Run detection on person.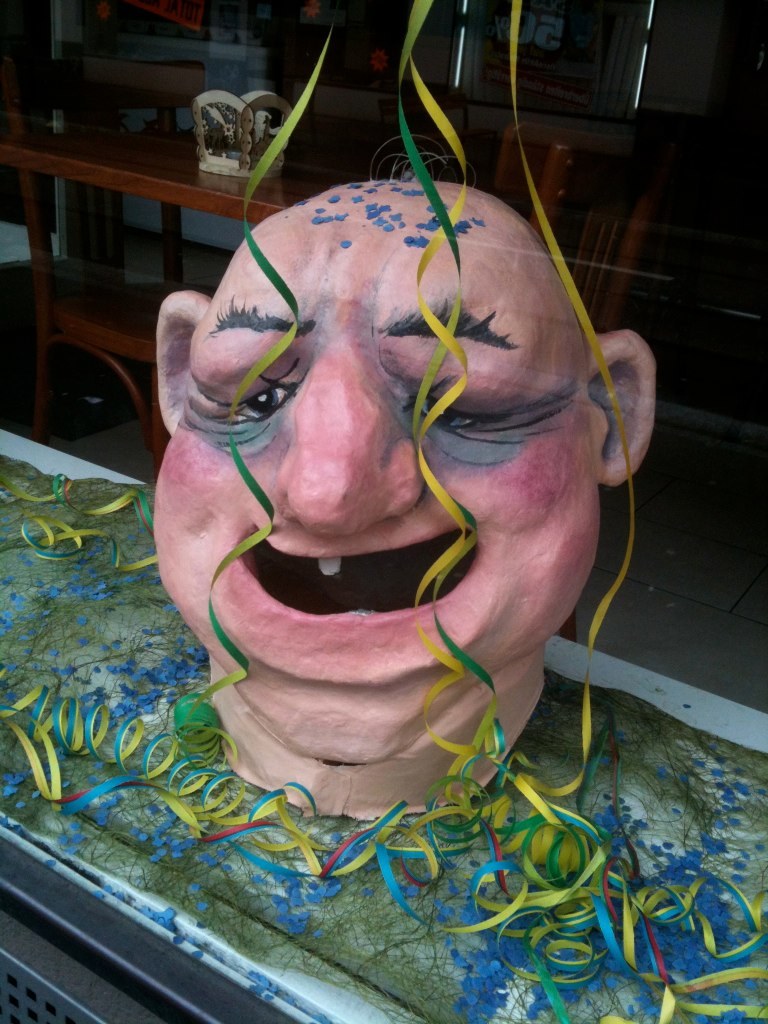
Result: Rect(149, 140, 660, 822).
